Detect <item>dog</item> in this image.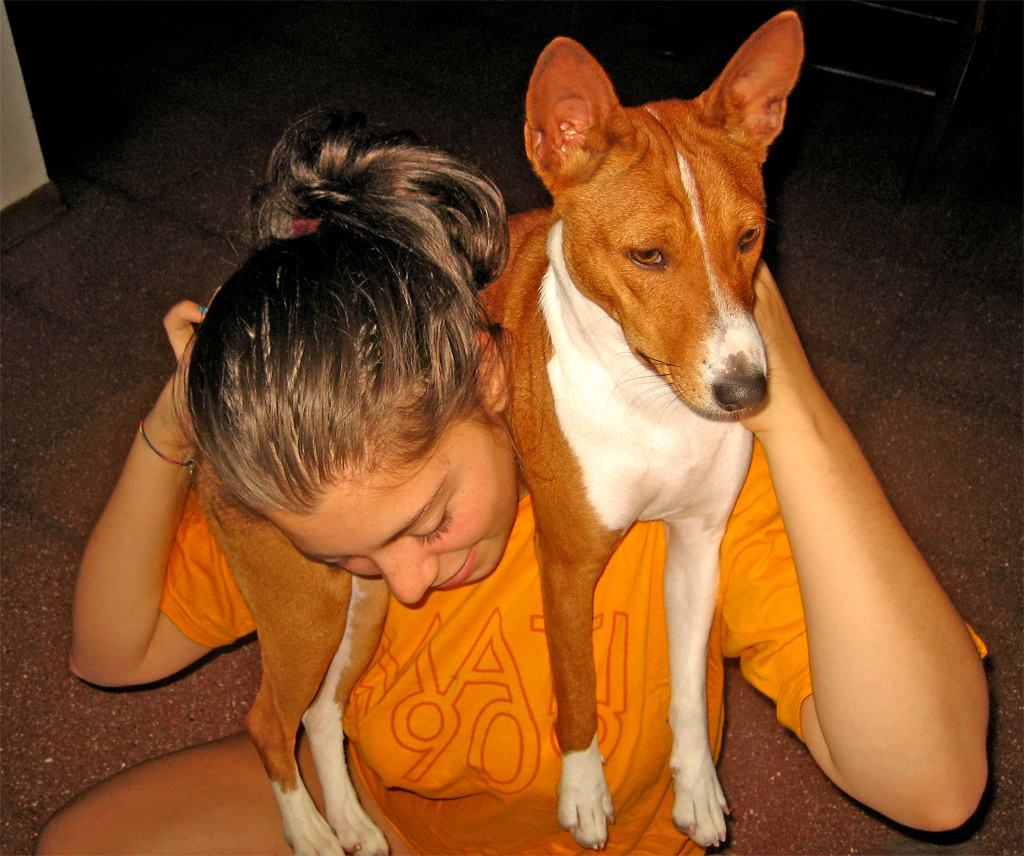
Detection: [189, 8, 806, 855].
